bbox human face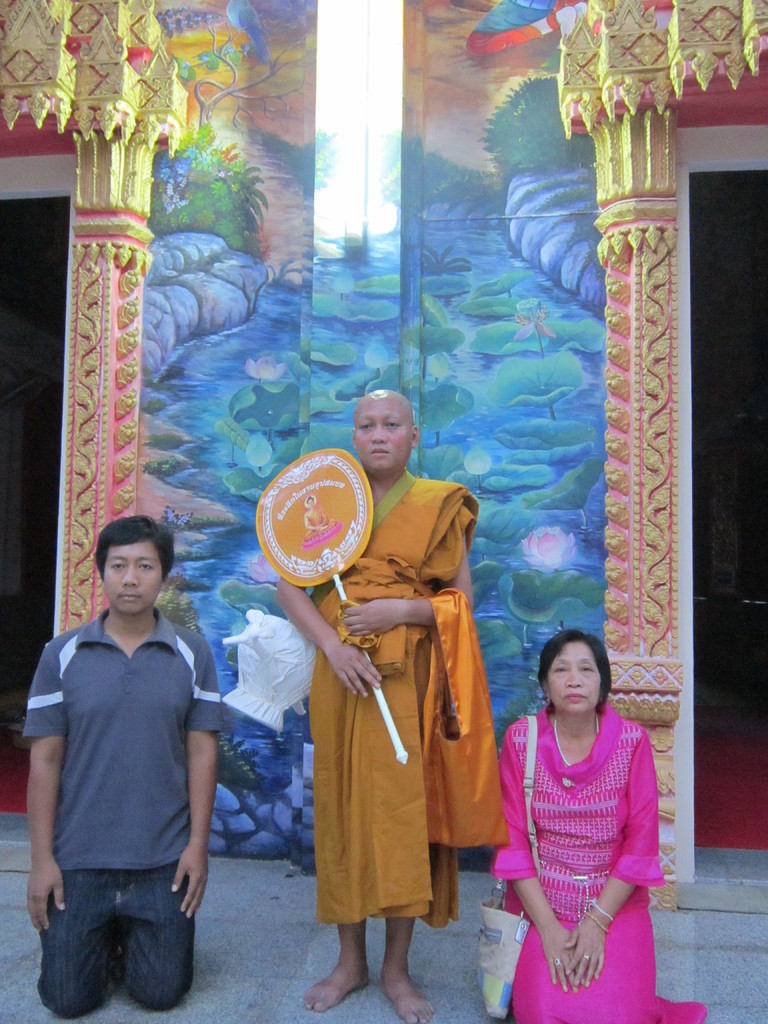
bbox=[540, 636, 600, 715]
